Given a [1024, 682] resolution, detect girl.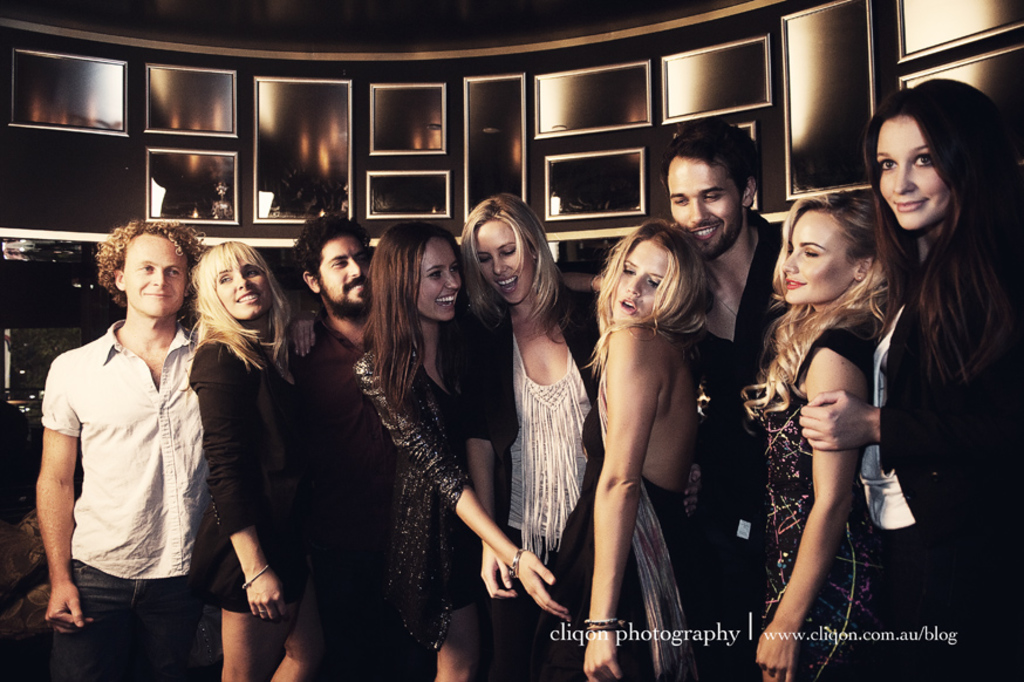
541 226 703 681.
